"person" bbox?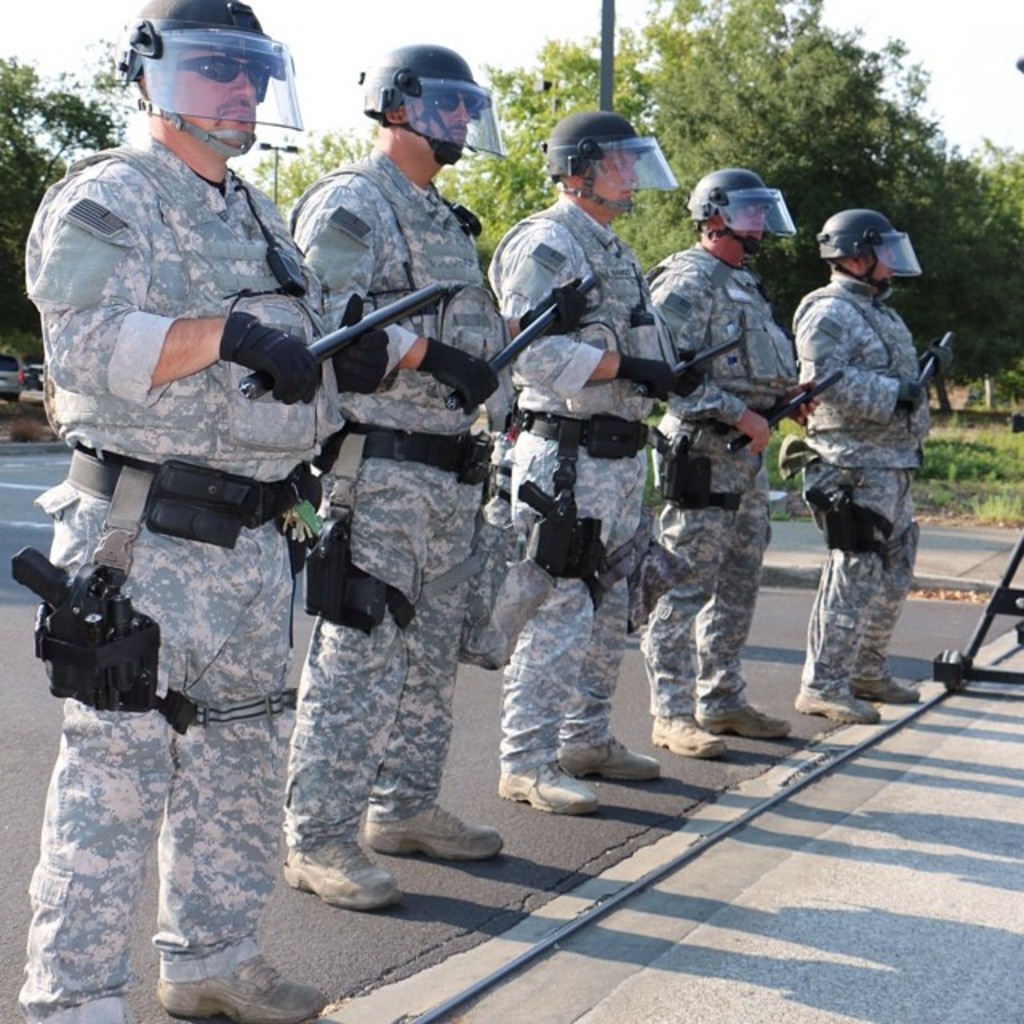
l=283, t=43, r=590, b=917
